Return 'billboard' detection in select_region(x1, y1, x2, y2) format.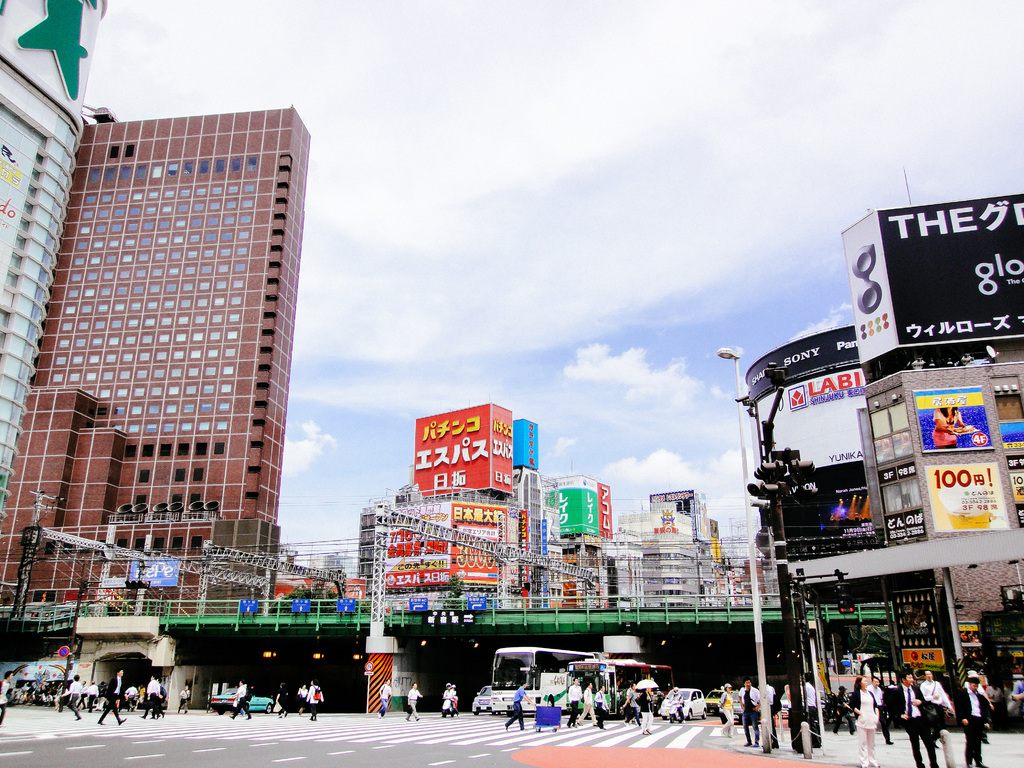
select_region(125, 556, 184, 587).
